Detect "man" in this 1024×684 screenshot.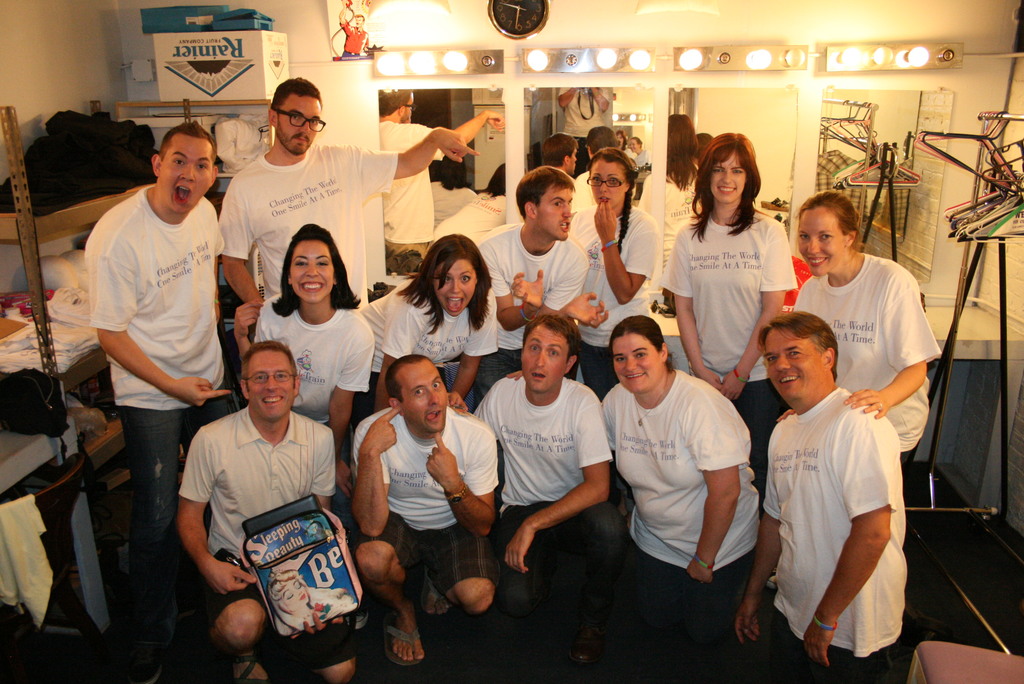
Detection: [220,73,482,317].
